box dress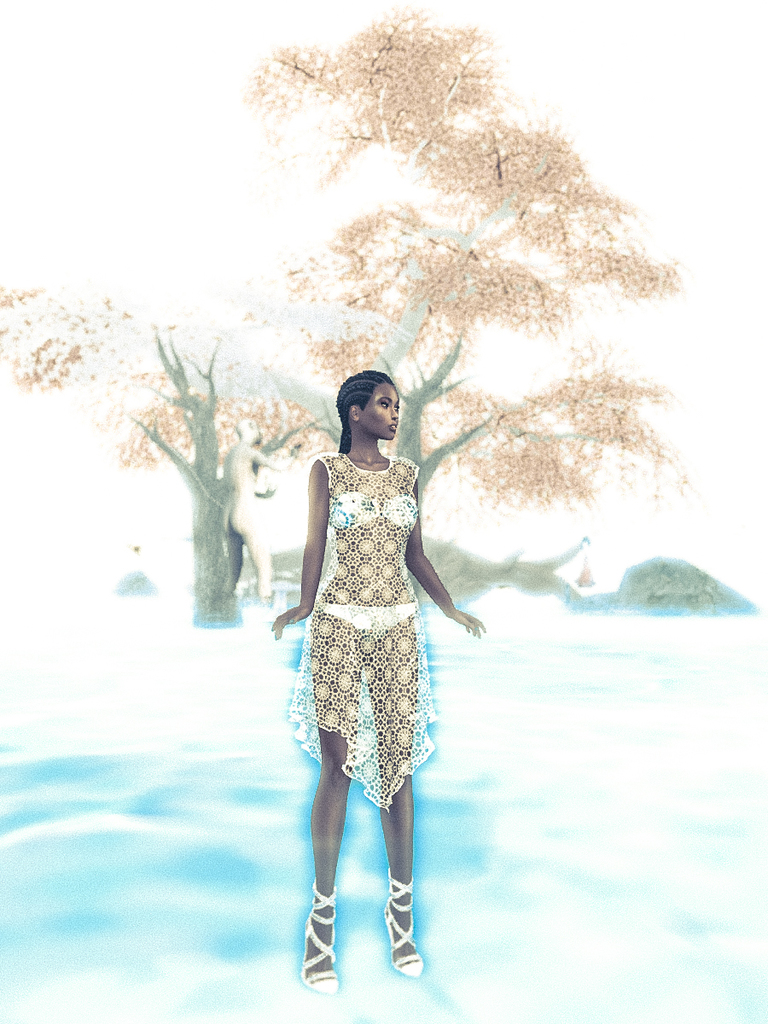
(left=262, top=445, right=472, bottom=826)
